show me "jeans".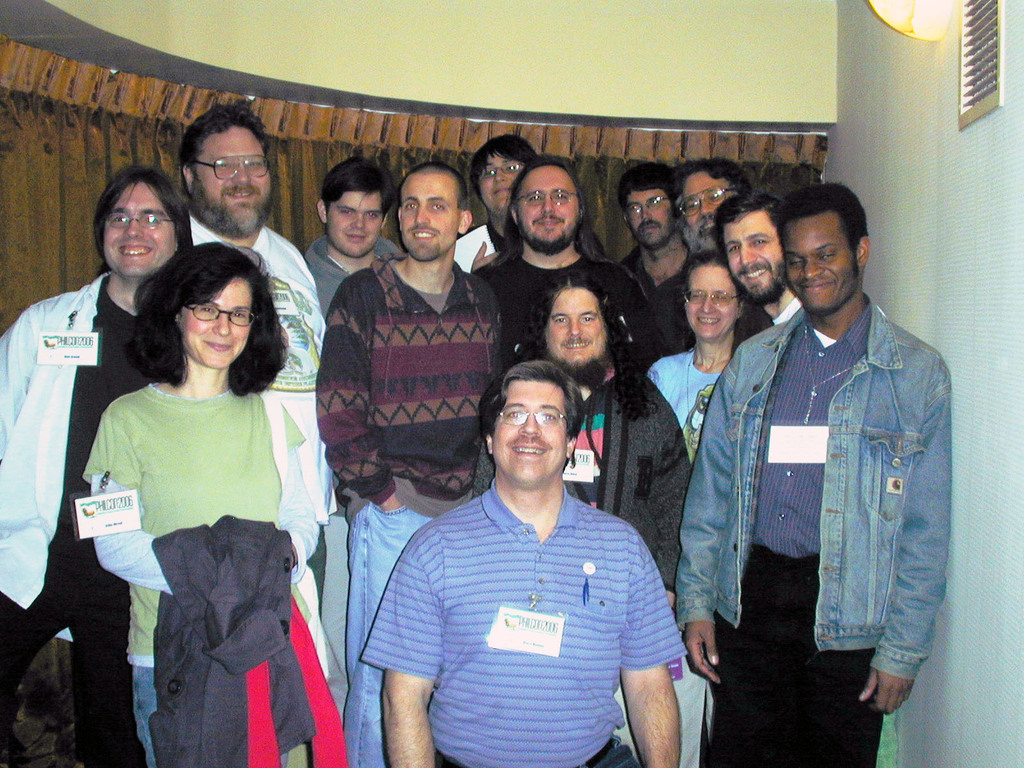
"jeans" is here: bbox(342, 499, 436, 767).
